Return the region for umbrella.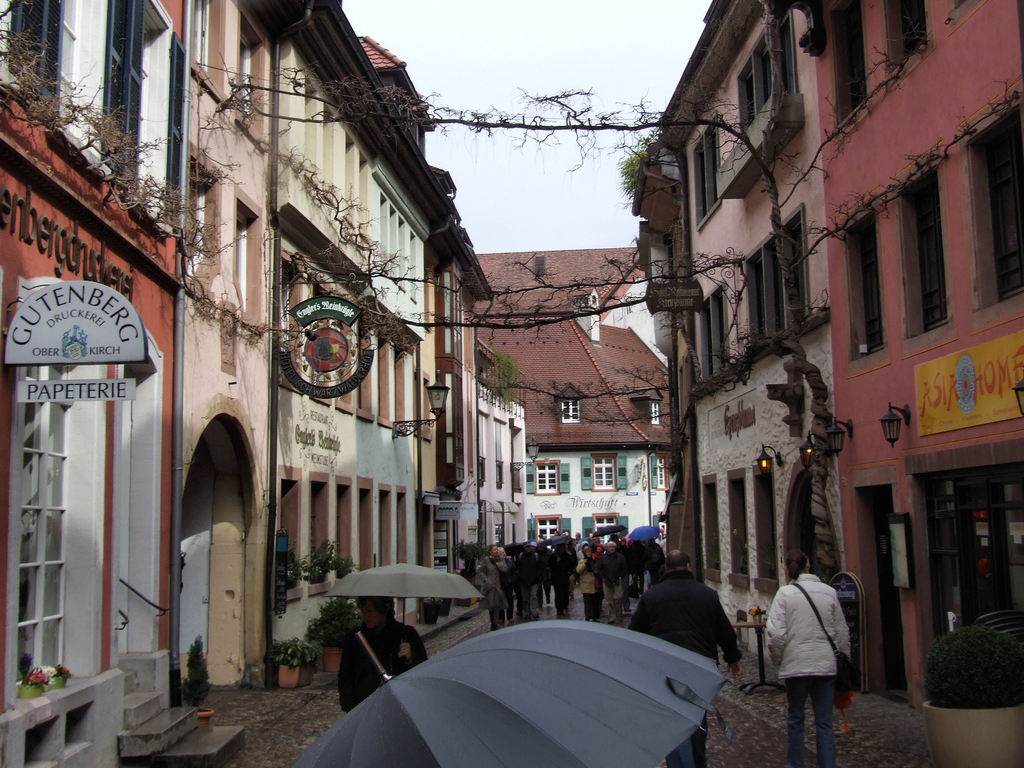
rect(292, 617, 732, 767).
